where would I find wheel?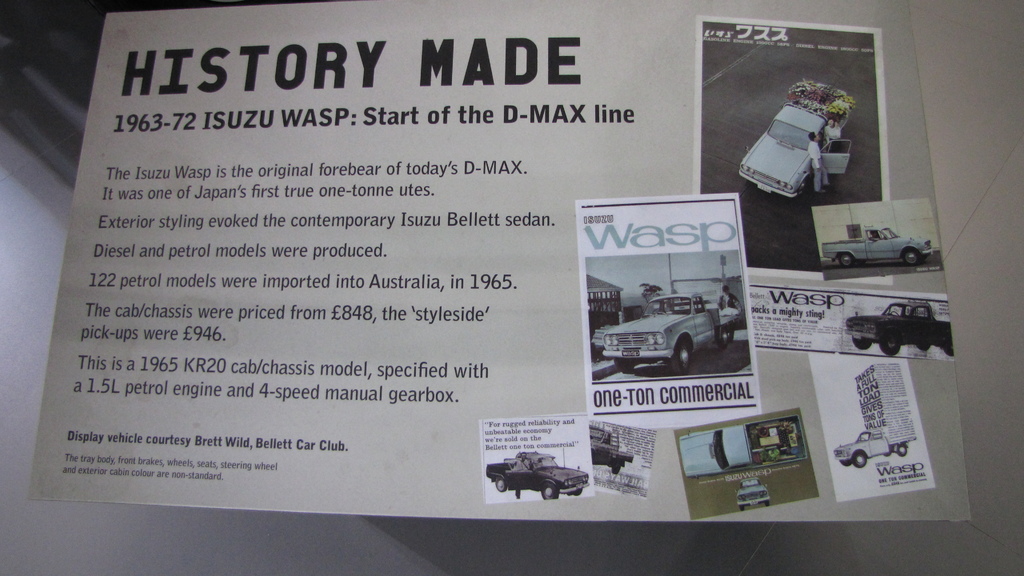
At 852, 337, 871, 346.
